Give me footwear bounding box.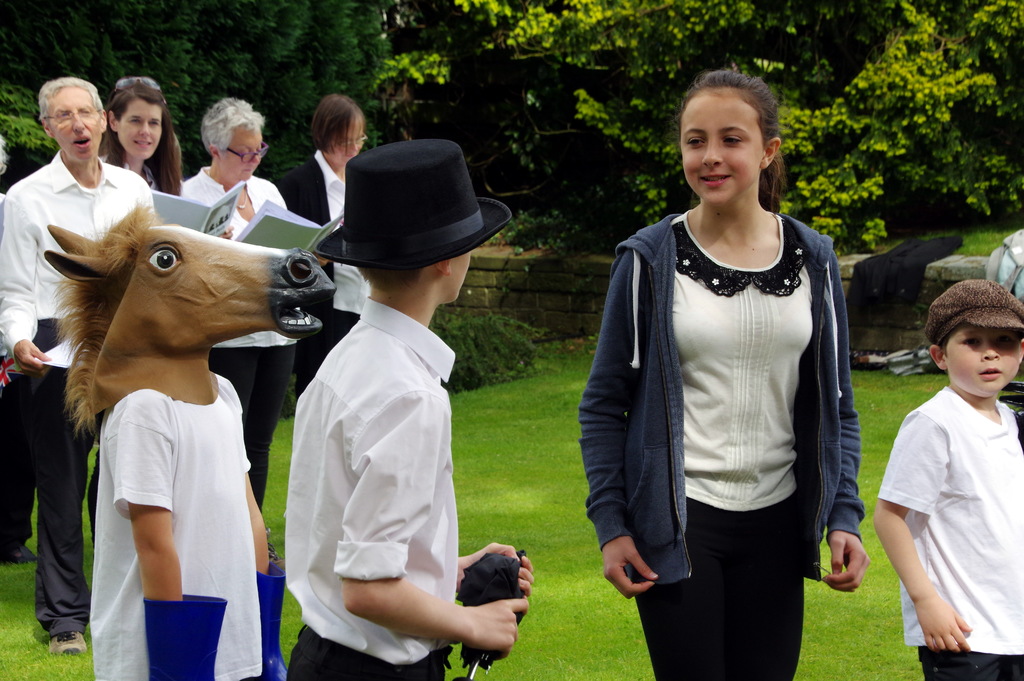
BBox(40, 616, 93, 649).
